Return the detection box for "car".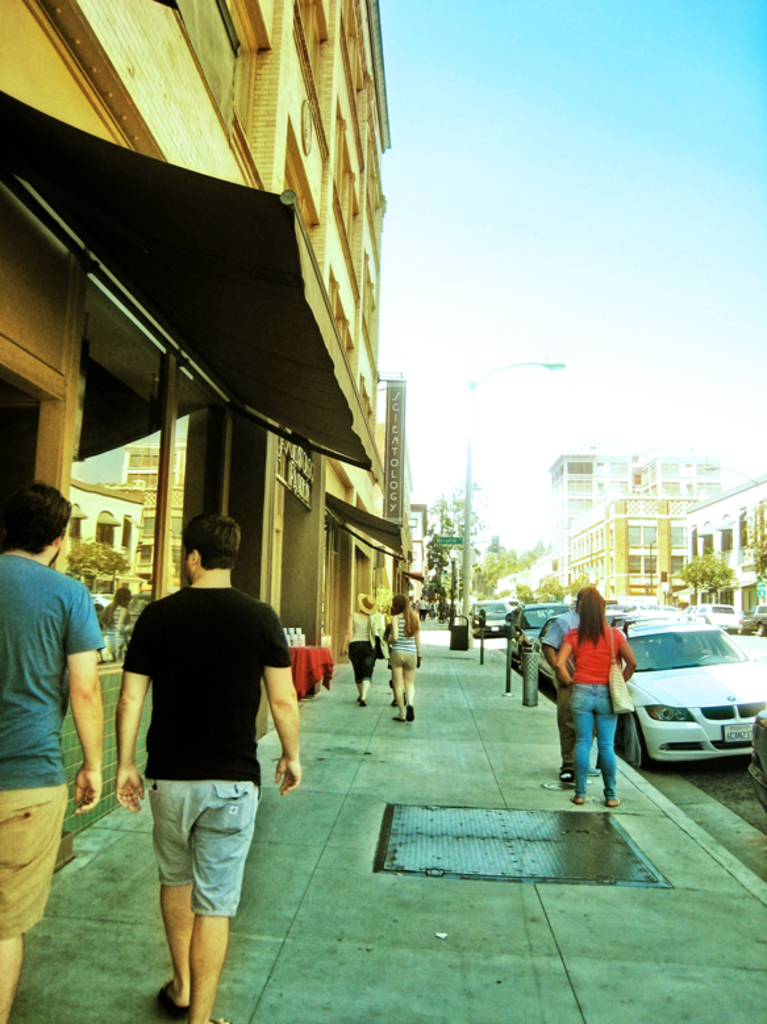
(681,600,756,640).
